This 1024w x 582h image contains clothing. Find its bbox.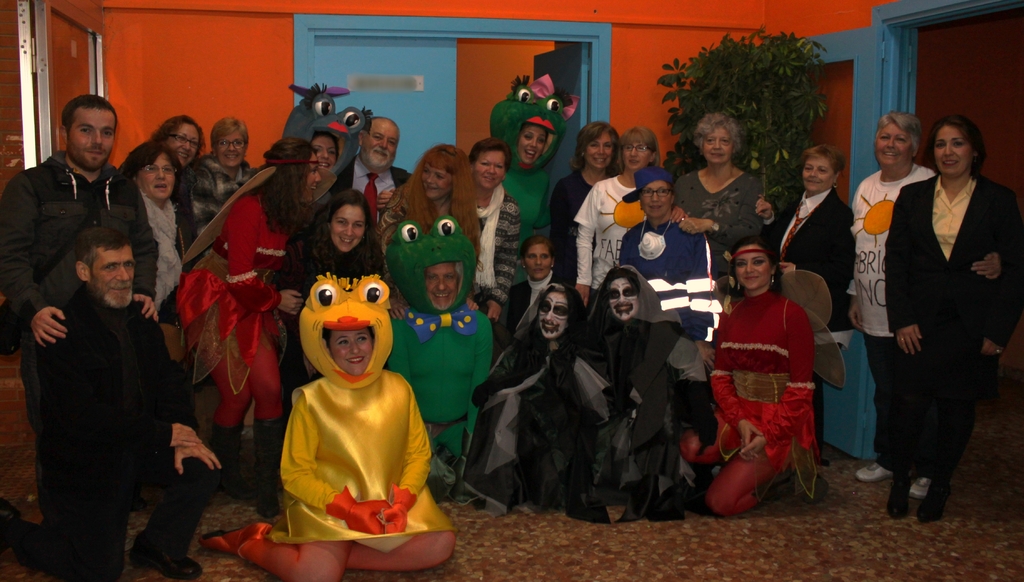
box=[677, 162, 783, 273].
